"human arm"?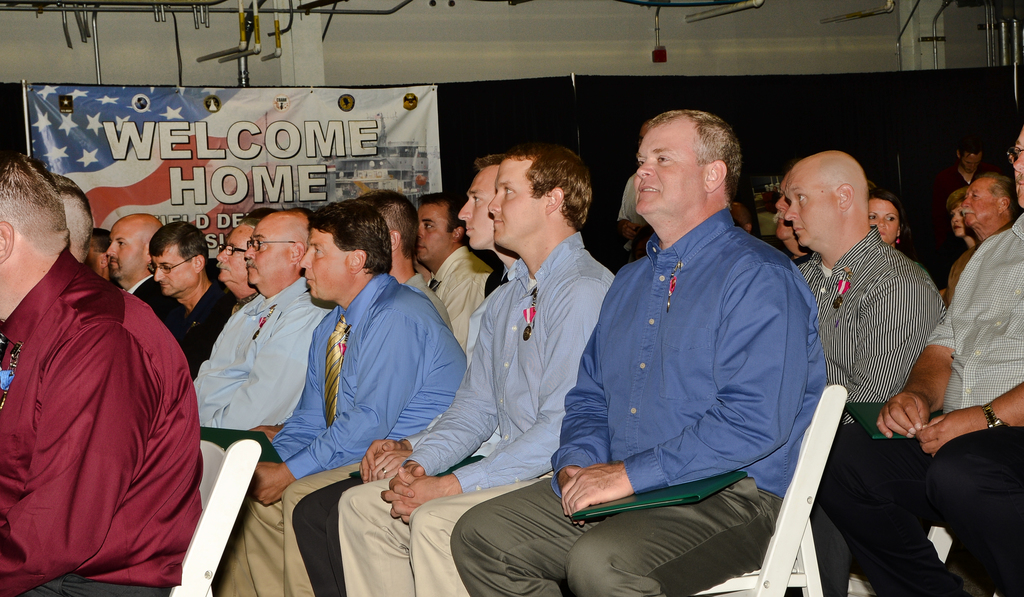
pyautogui.locateOnScreen(820, 255, 940, 430)
